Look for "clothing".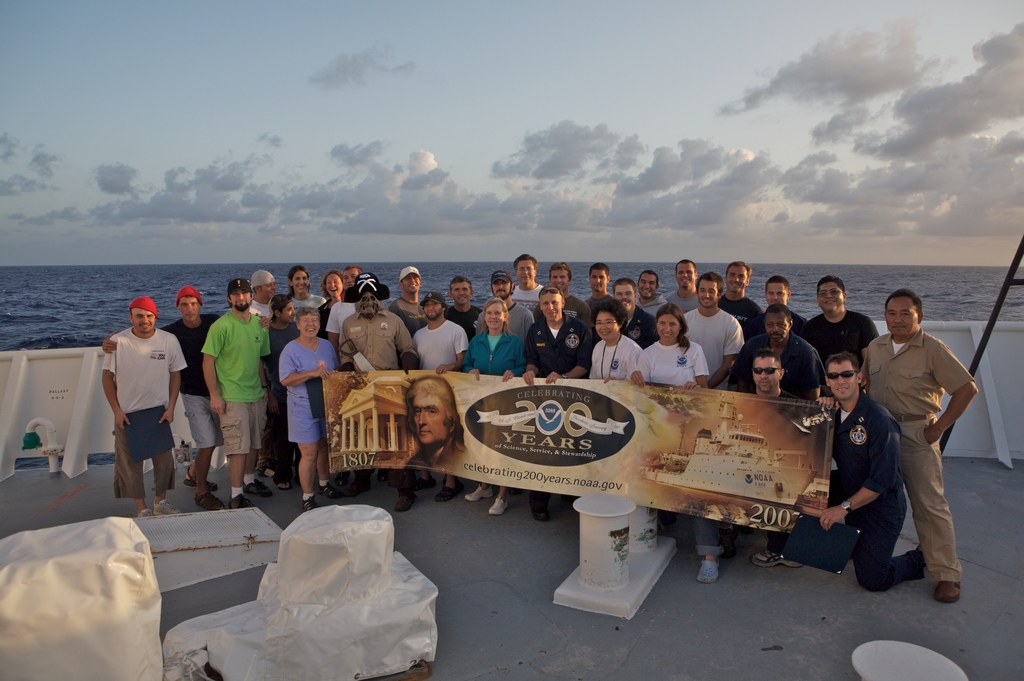
Found: l=325, t=298, r=362, b=336.
